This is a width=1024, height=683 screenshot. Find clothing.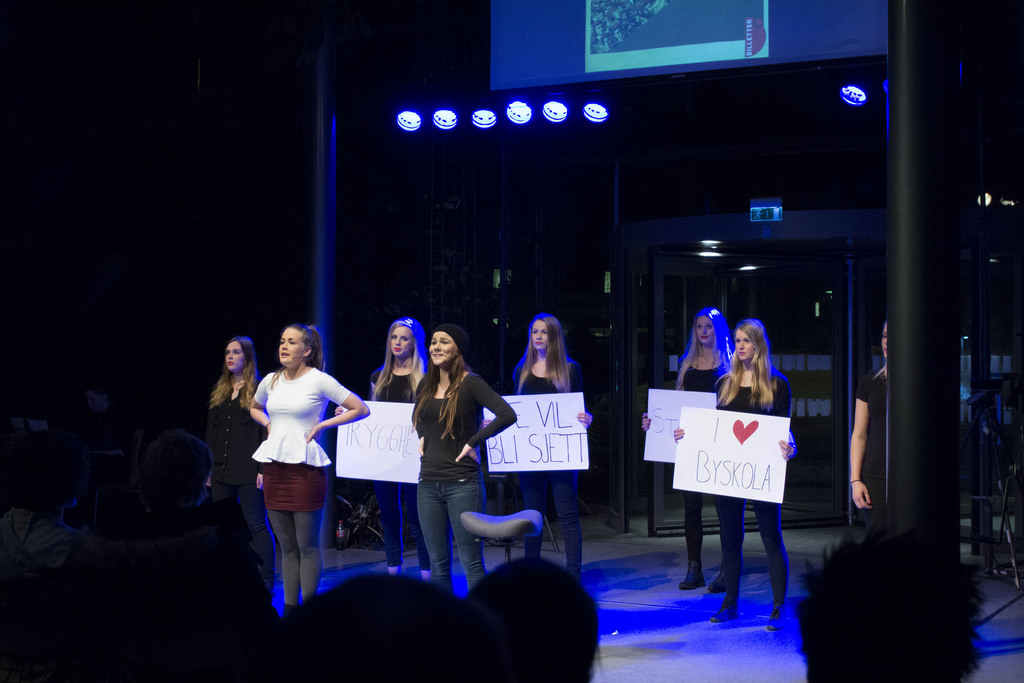
Bounding box: [416,365,504,598].
